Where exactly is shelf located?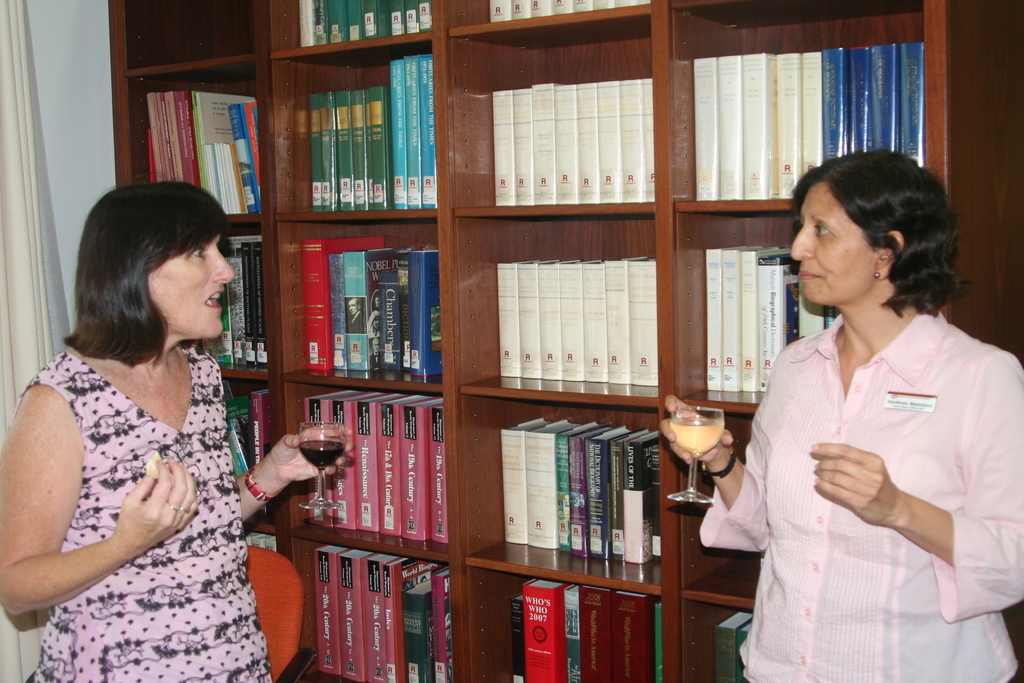
Its bounding box is [449,214,668,393].
